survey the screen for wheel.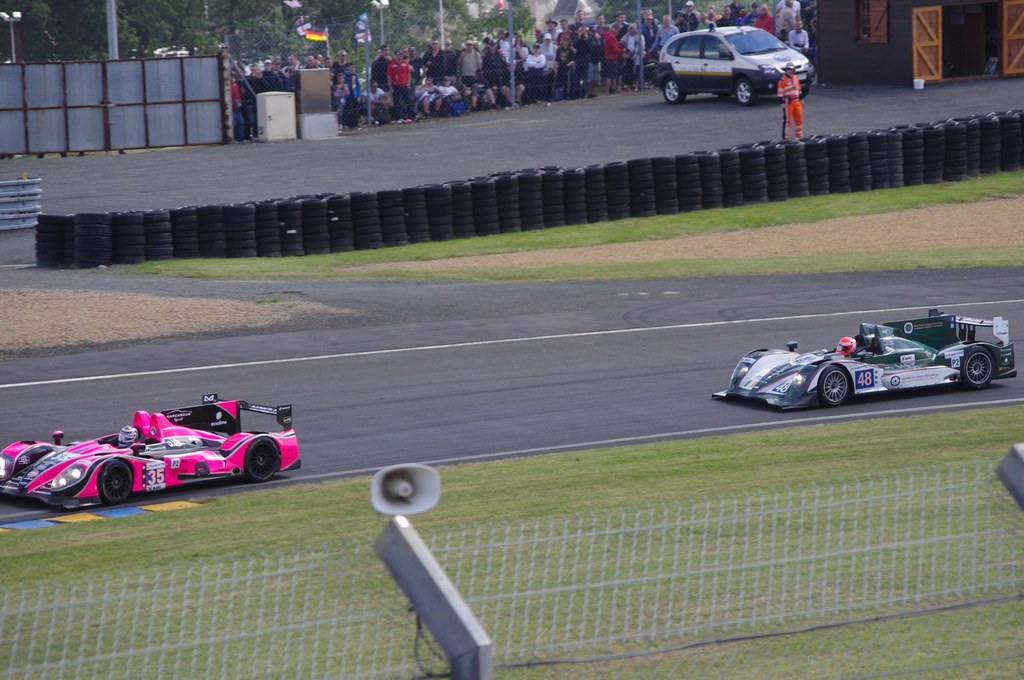
Survey found: detection(735, 83, 757, 106).
